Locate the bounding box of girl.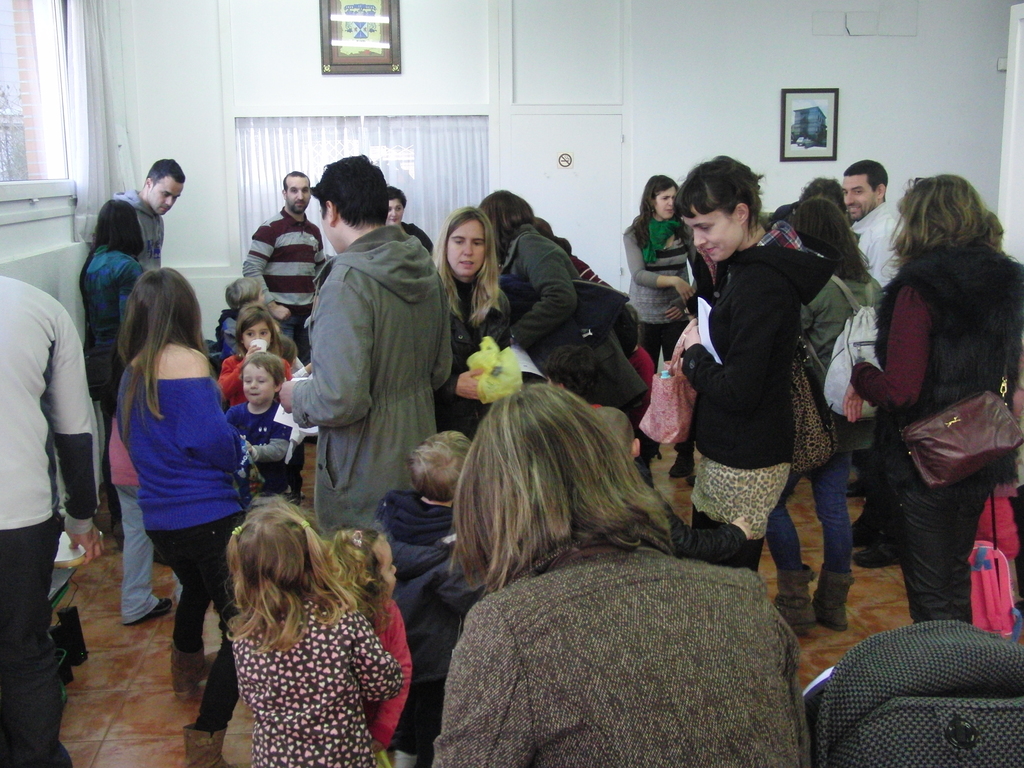
Bounding box: (120, 270, 244, 688).
